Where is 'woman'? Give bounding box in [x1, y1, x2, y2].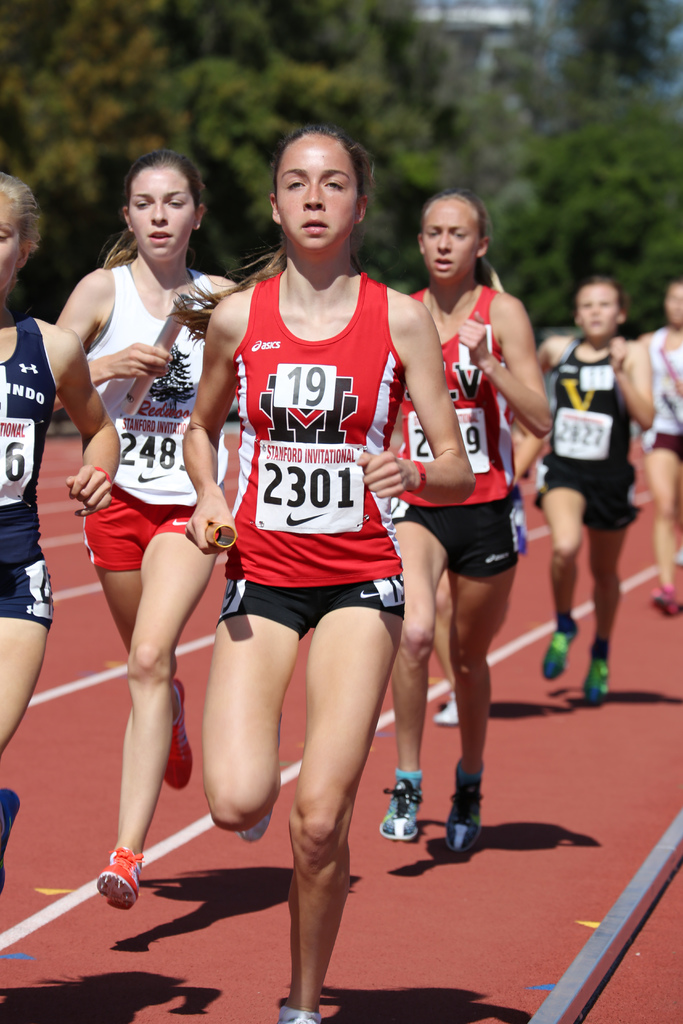
[0, 174, 120, 913].
